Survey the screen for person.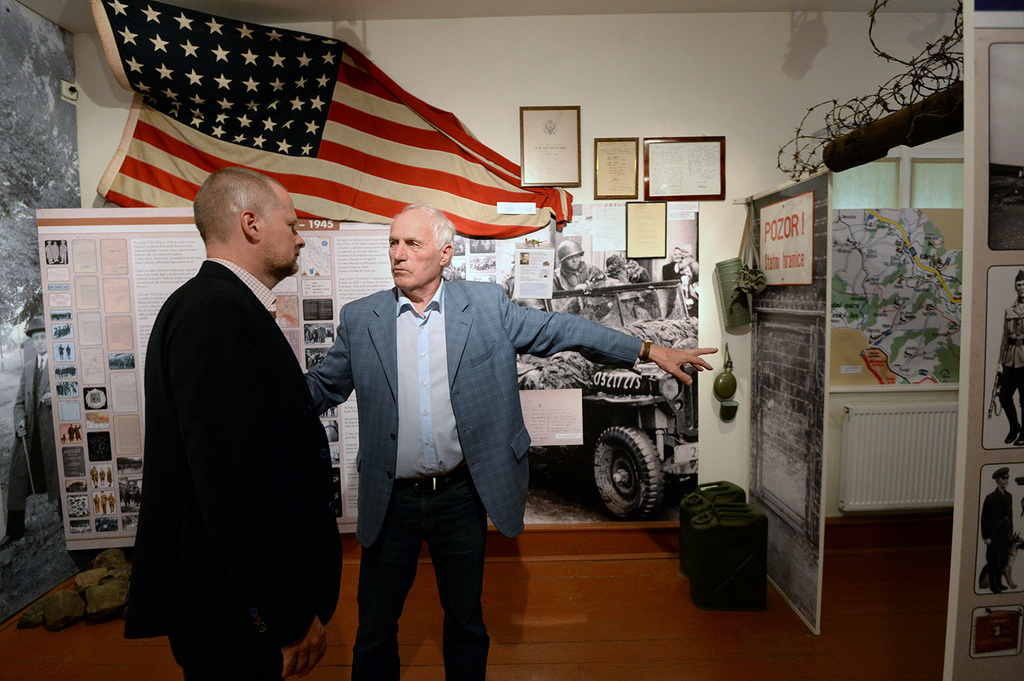
Survey found: box(74, 425, 86, 442).
